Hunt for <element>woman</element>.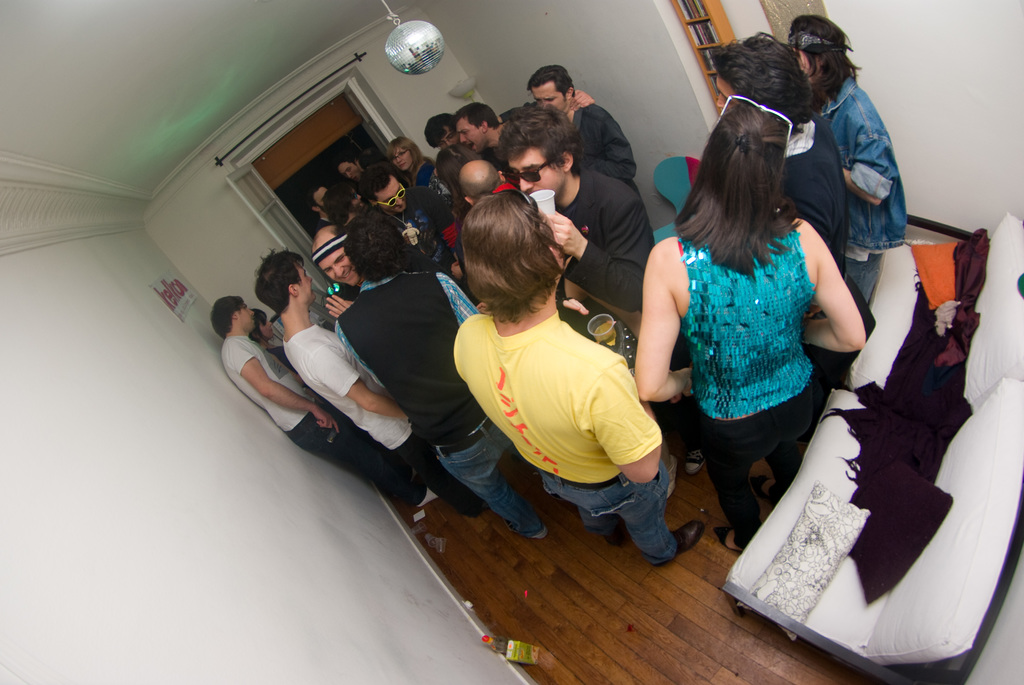
Hunted down at detection(652, 65, 863, 553).
